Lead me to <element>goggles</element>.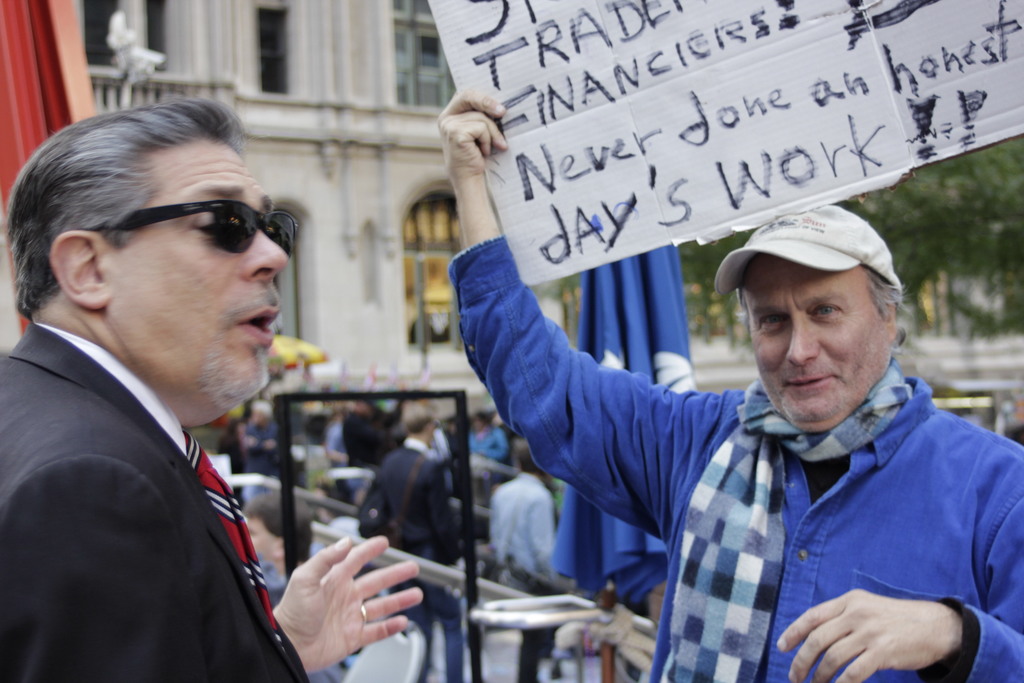
Lead to x1=109, y1=208, x2=300, y2=261.
